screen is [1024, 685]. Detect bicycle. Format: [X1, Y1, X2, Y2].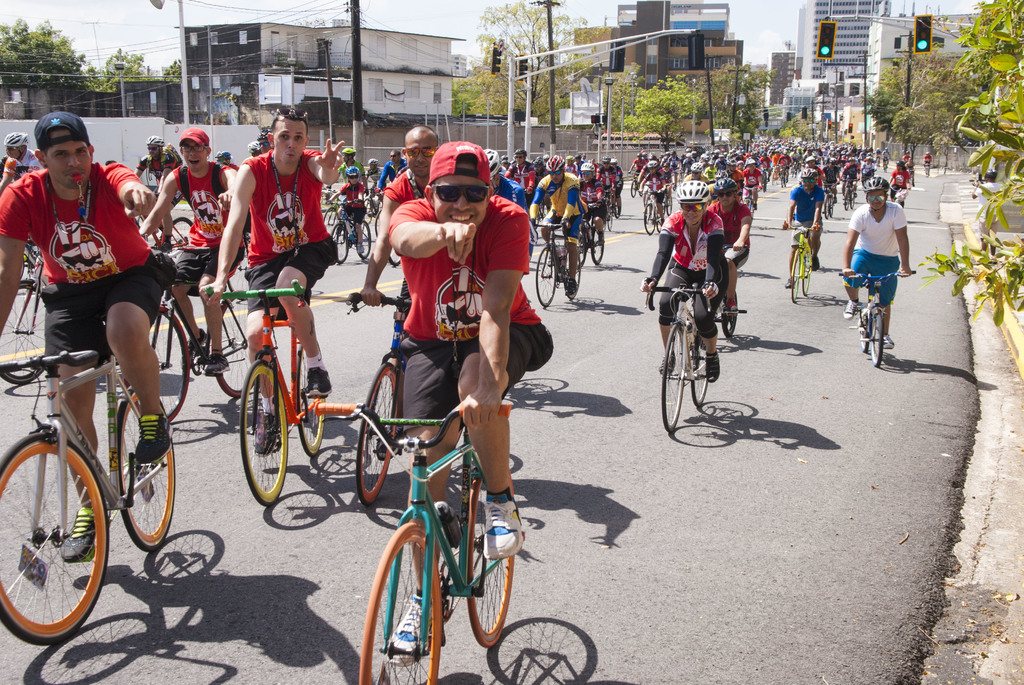
[778, 163, 789, 185].
